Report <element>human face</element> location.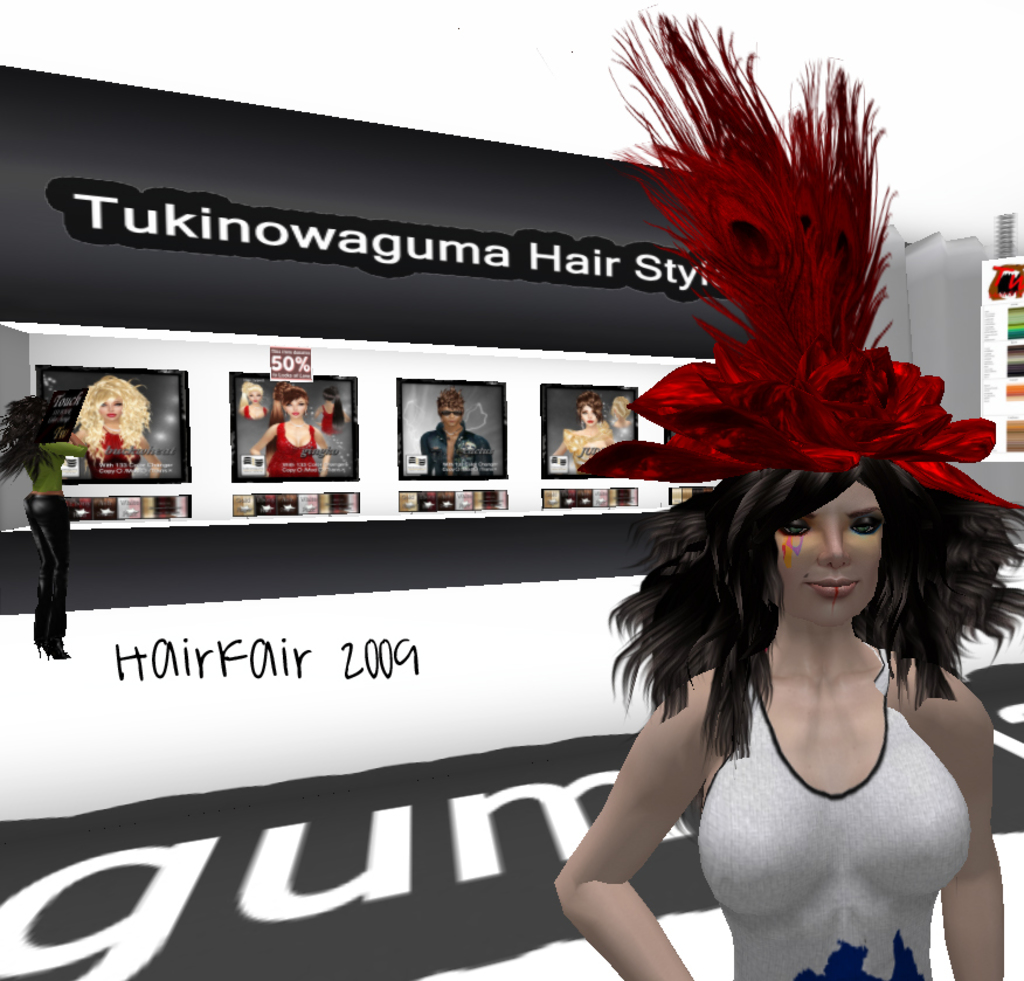
Report: (x1=443, y1=396, x2=458, y2=427).
